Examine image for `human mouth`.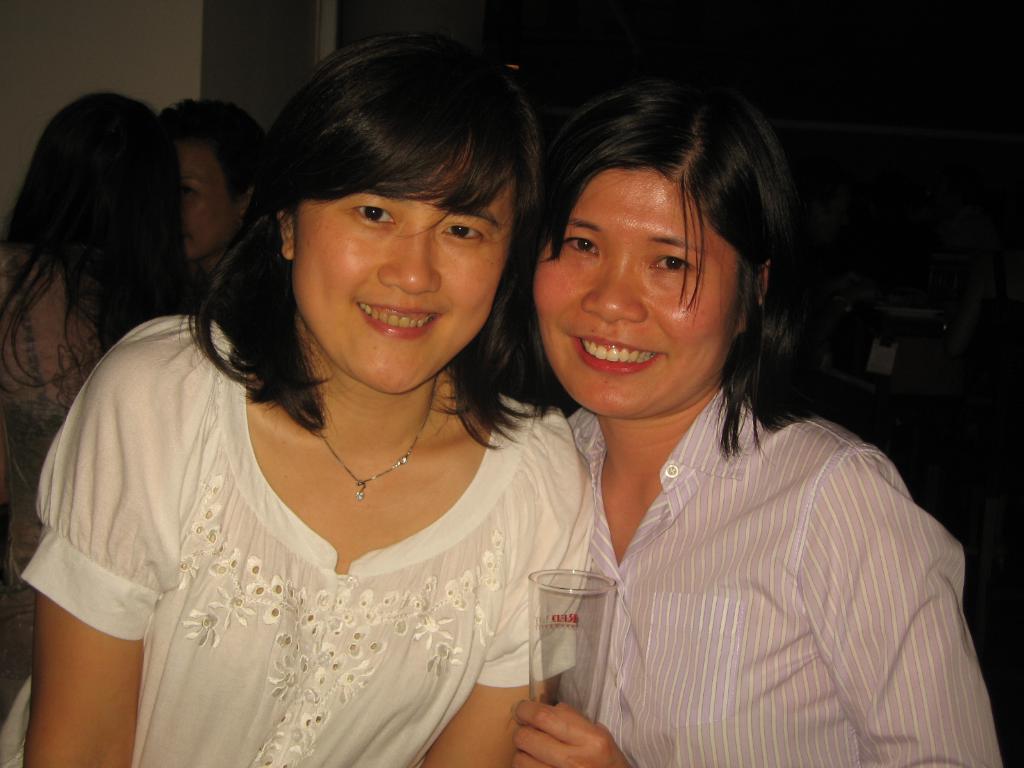
Examination result: x1=573, y1=337, x2=665, y2=376.
